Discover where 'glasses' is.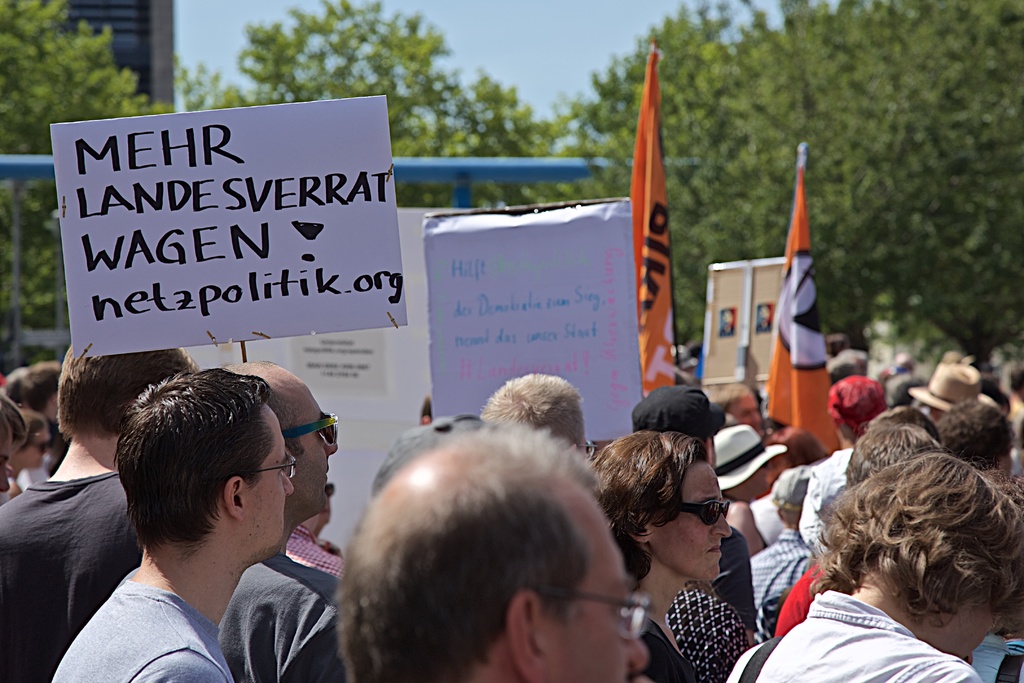
Discovered at <region>527, 586, 650, 641</region>.
